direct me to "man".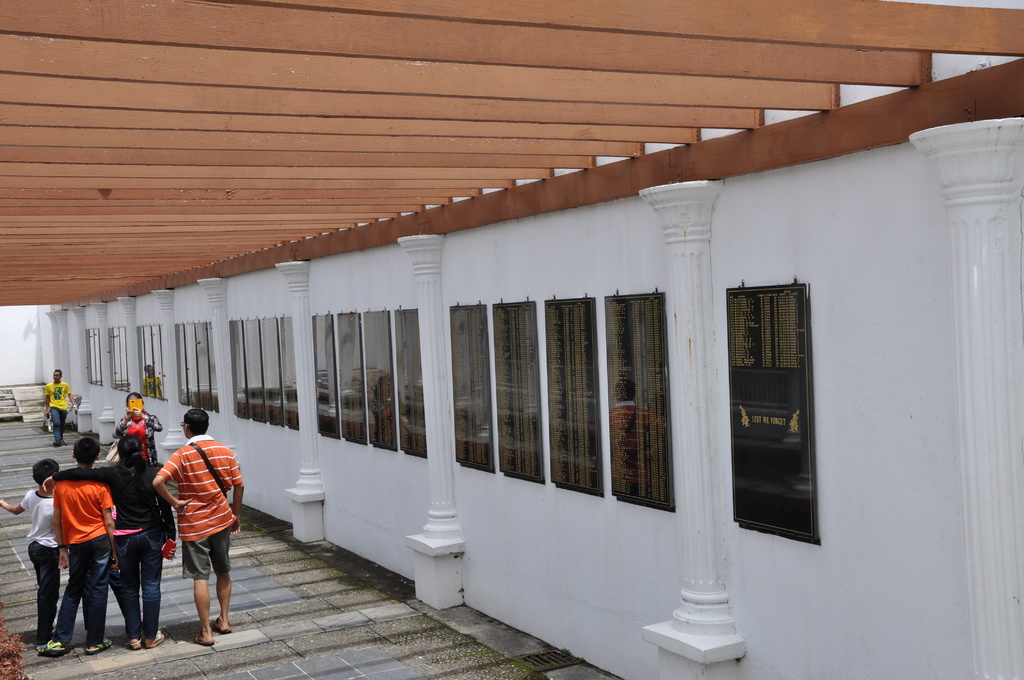
Direction: <box>44,366,81,446</box>.
